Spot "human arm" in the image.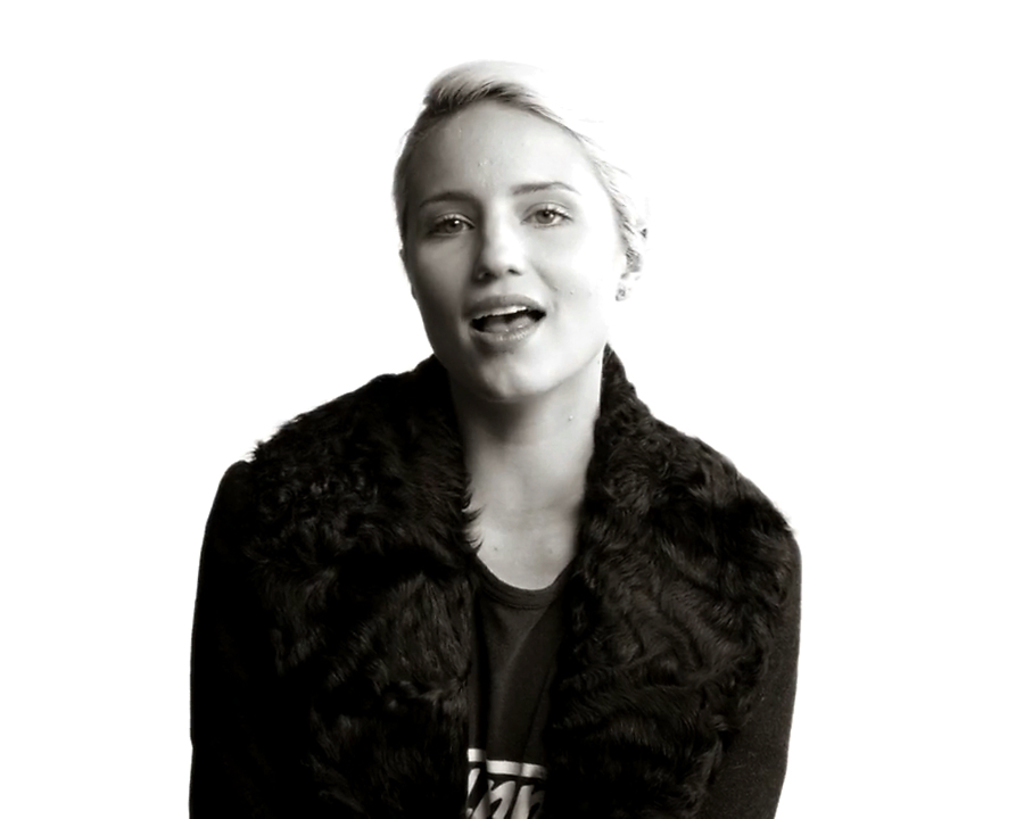
"human arm" found at 185, 450, 319, 818.
